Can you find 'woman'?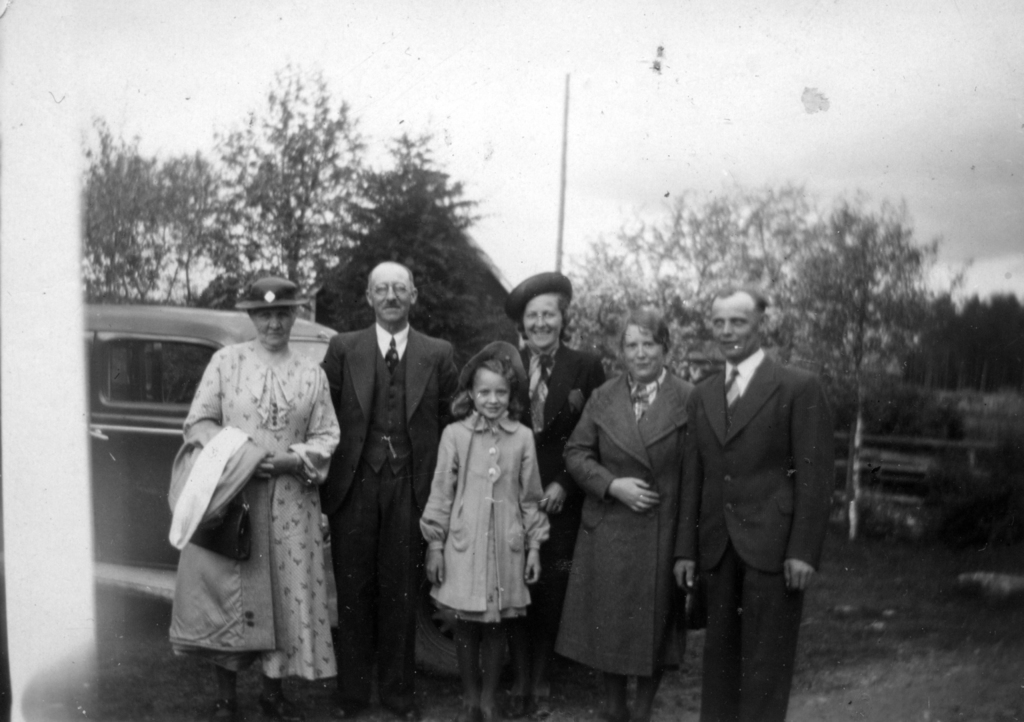
Yes, bounding box: crop(504, 270, 601, 689).
